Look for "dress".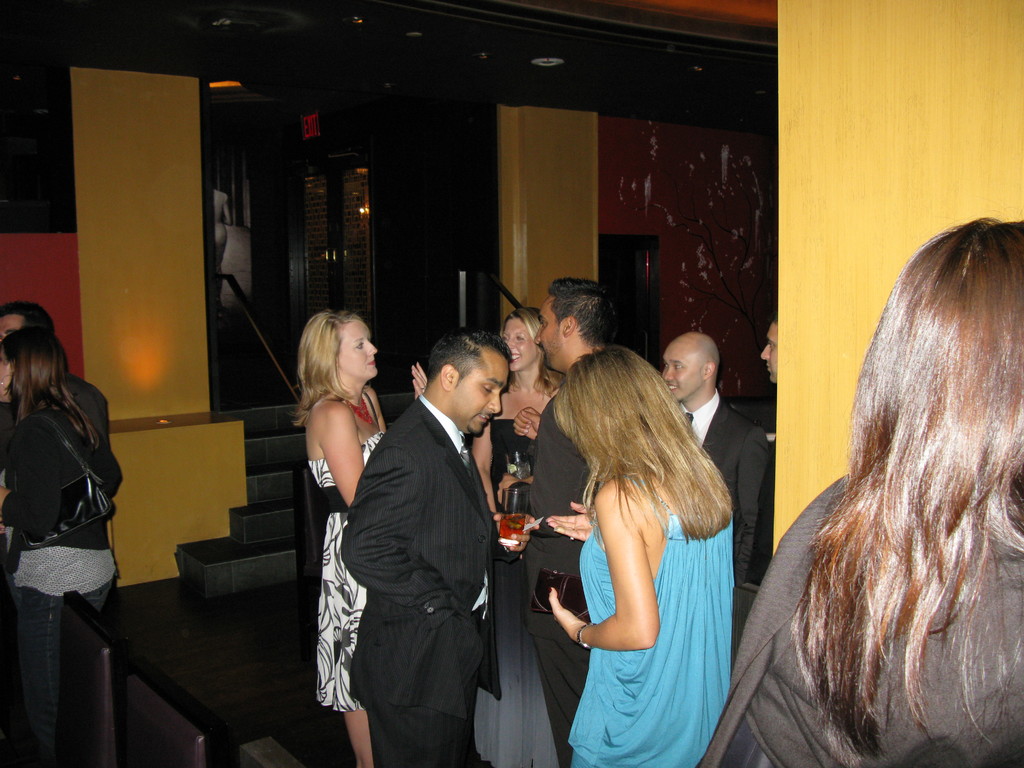
Found: [x1=550, y1=438, x2=731, y2=736].
